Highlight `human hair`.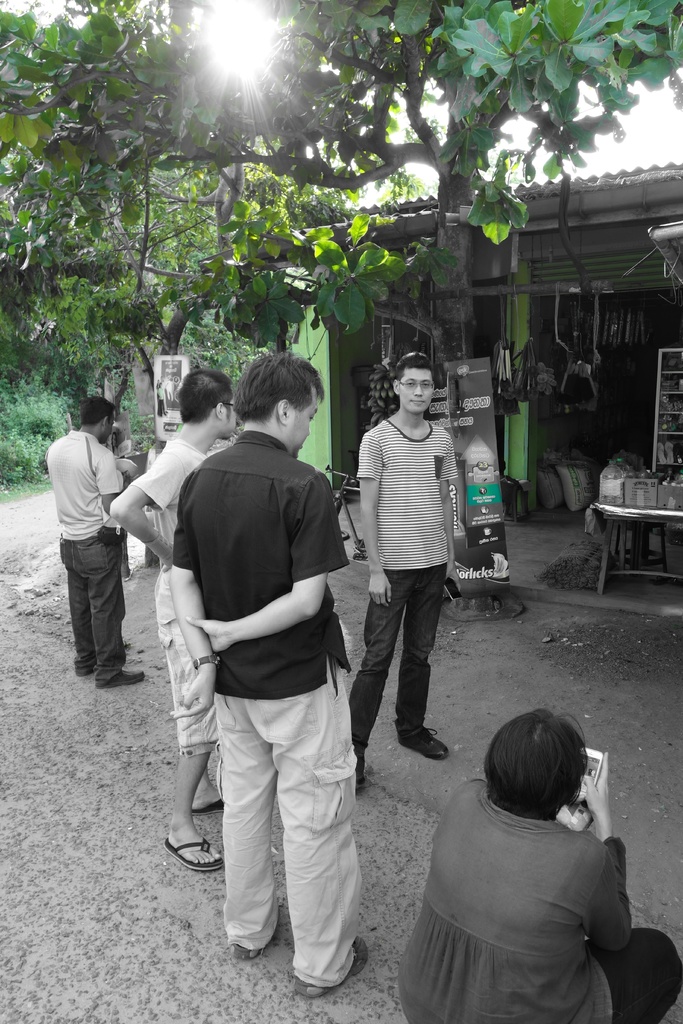
Highlighted region: (394,344,441,384).
